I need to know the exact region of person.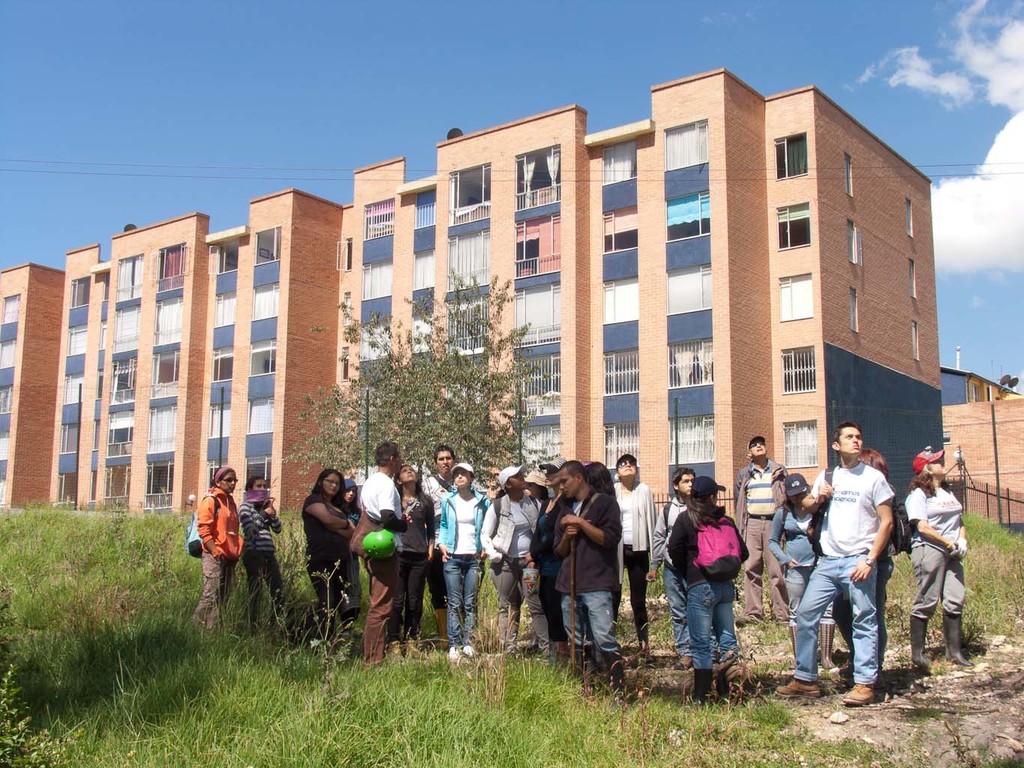
Region: (x1=185, y1=464, x2=243, y2=634).
